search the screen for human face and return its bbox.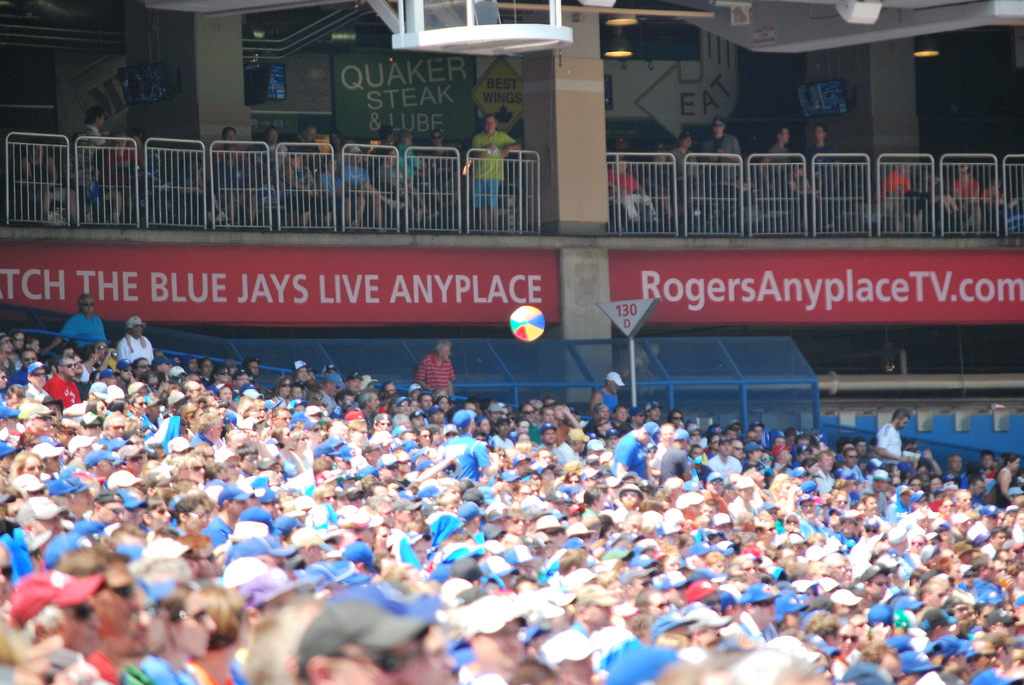
Found: left=226, top=146, right=238, bottom=158.
